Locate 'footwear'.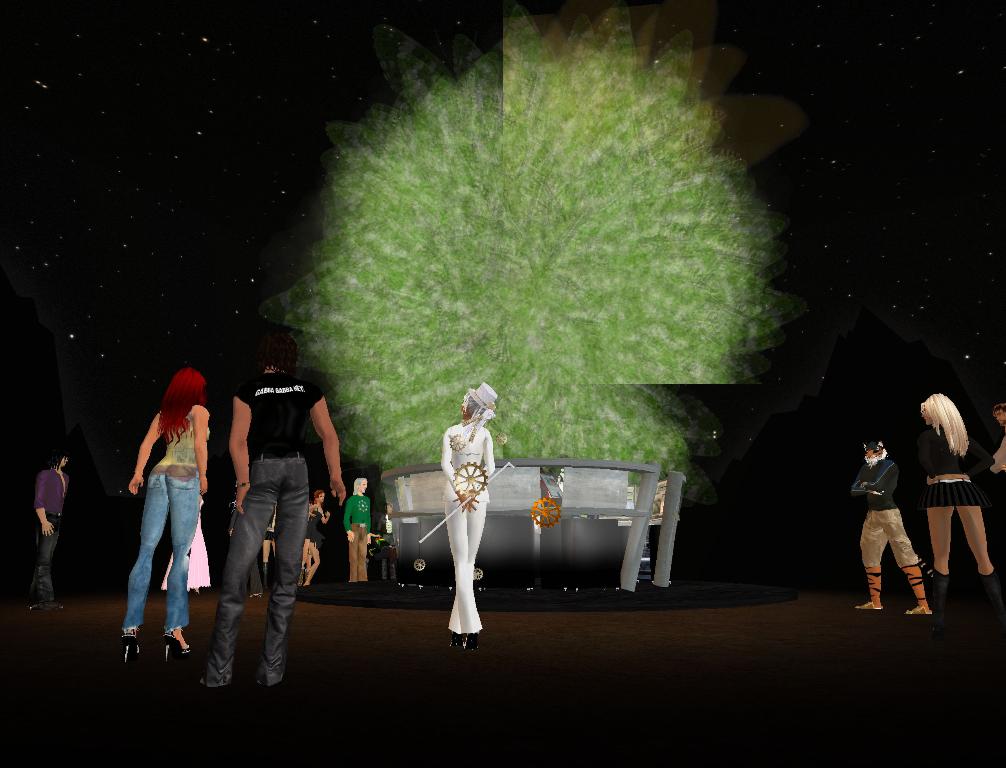
Bounding box: region(900, 603, 930, 615).
